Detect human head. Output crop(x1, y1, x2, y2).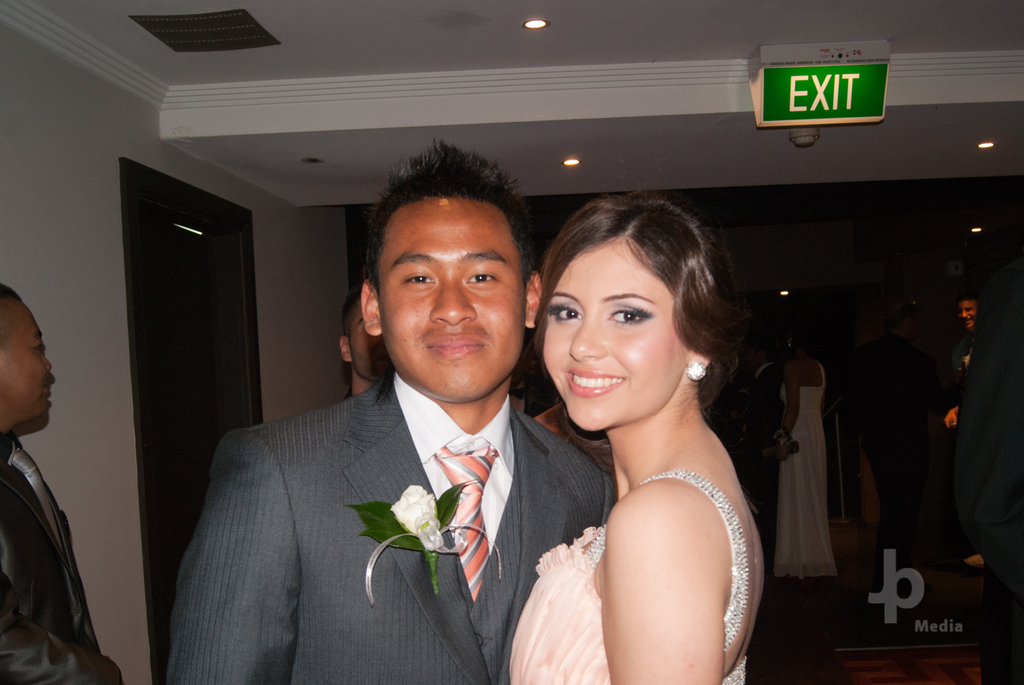
crop(361, 148, 540, 409).
